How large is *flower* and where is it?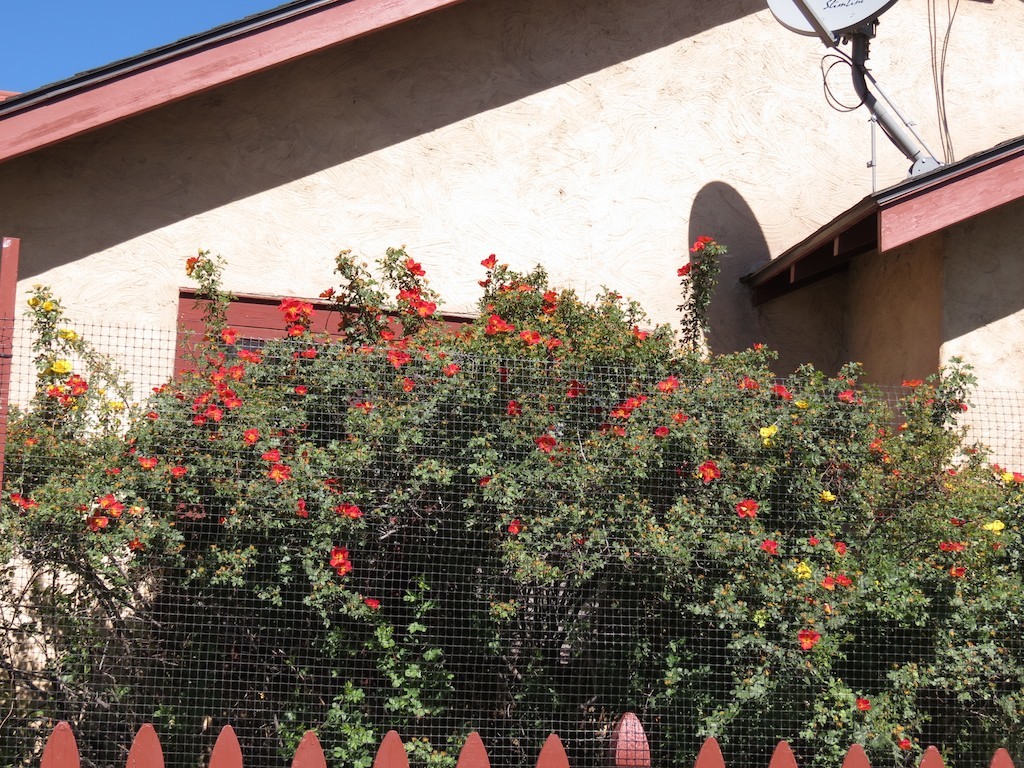
Bounding box: <bbox>751, 344, 764, 358</bbox>.
